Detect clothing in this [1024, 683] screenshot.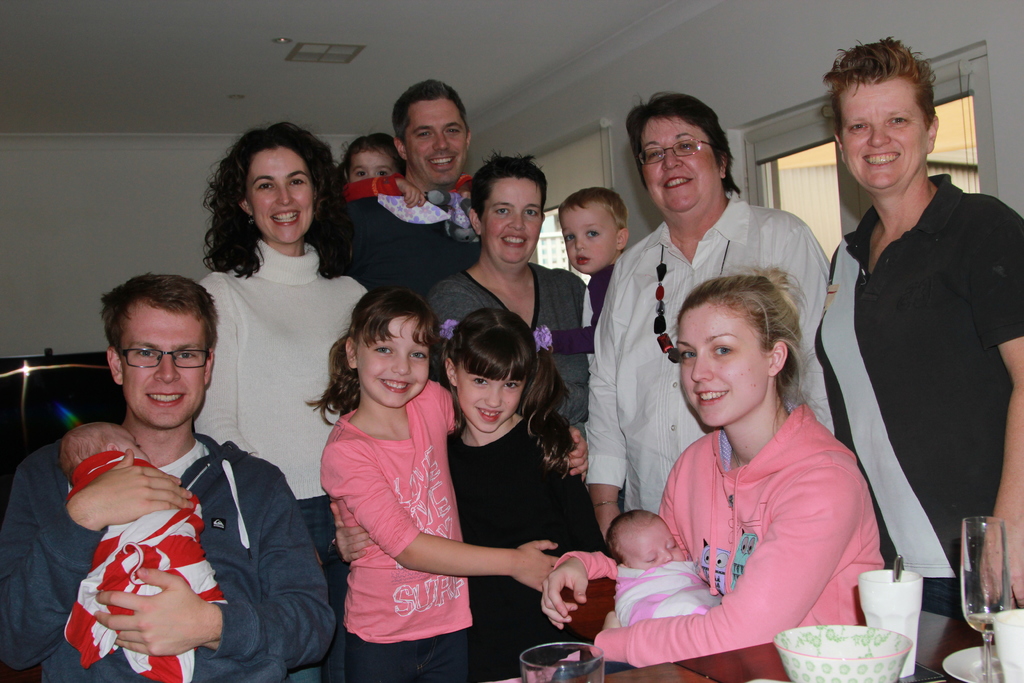
Detection: rect(344, 174, 409, 199).
